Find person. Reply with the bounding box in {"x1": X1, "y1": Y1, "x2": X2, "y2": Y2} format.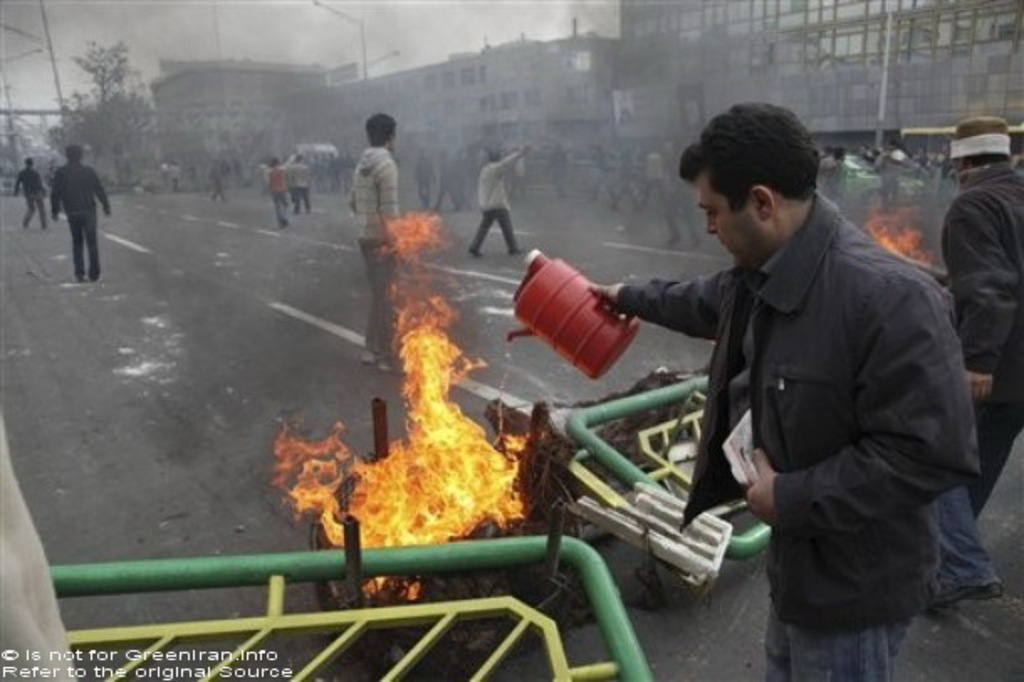
{"x1": 0, "y1": 408, "x2": 74, "y2": 680}.
